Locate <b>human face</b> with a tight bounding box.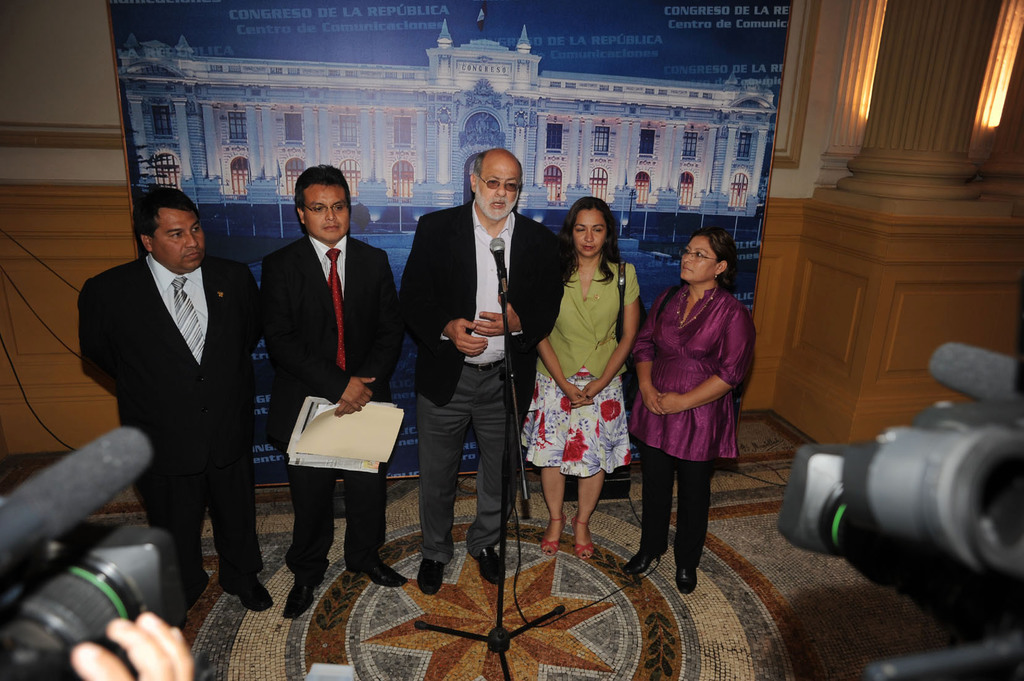
bbox(680, 236, 716, 283).
